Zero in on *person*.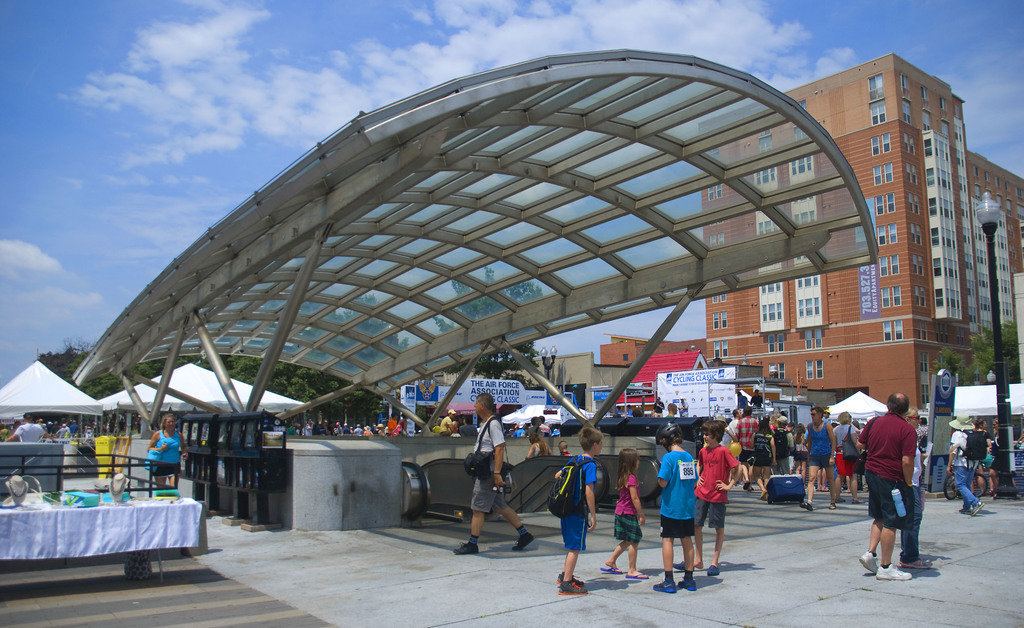
Zeroed in: 601:445:646:581.
